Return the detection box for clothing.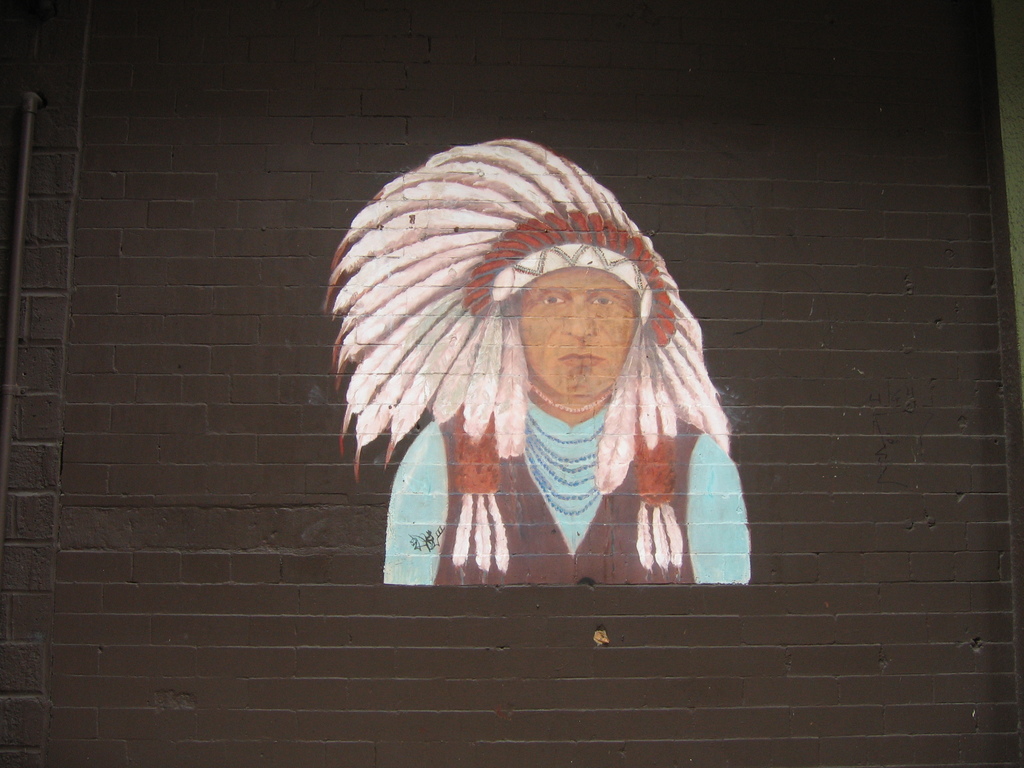
(383, 392, 751, 586).
